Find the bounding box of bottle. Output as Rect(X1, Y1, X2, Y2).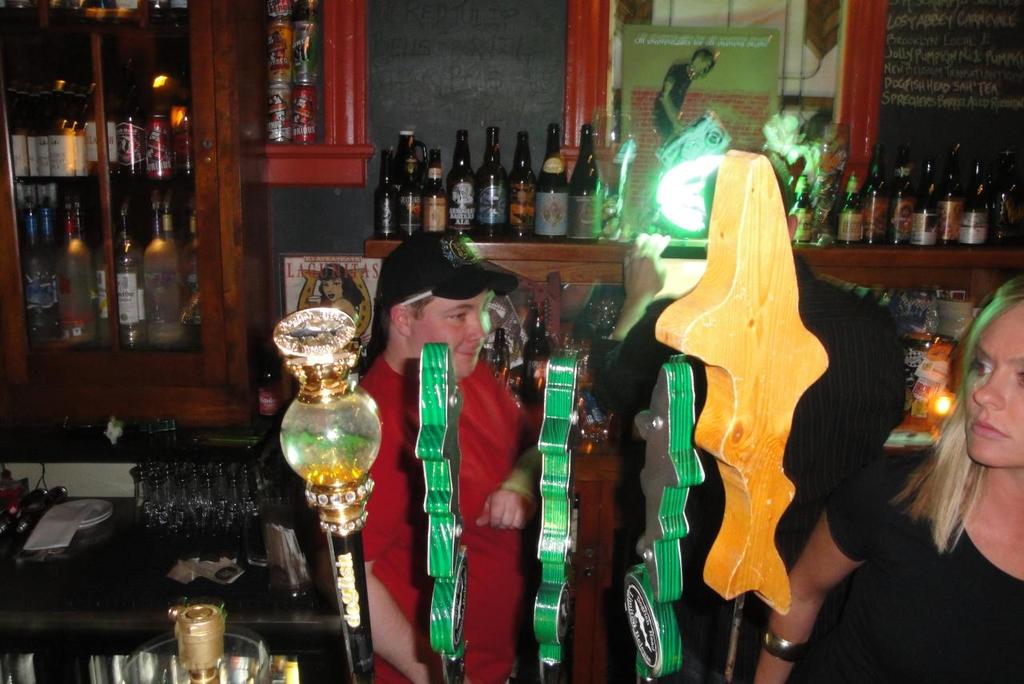
Rect(18, 200, 60, 342).
